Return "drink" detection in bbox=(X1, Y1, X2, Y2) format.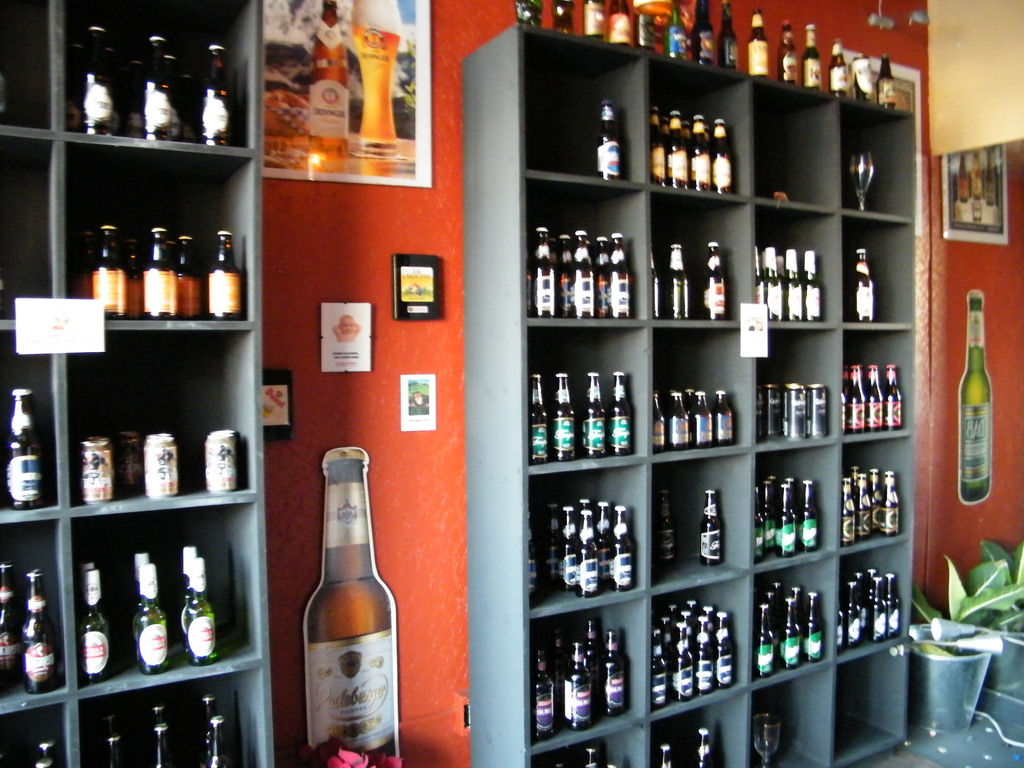
bbox=(286, 461, 397, 759).
